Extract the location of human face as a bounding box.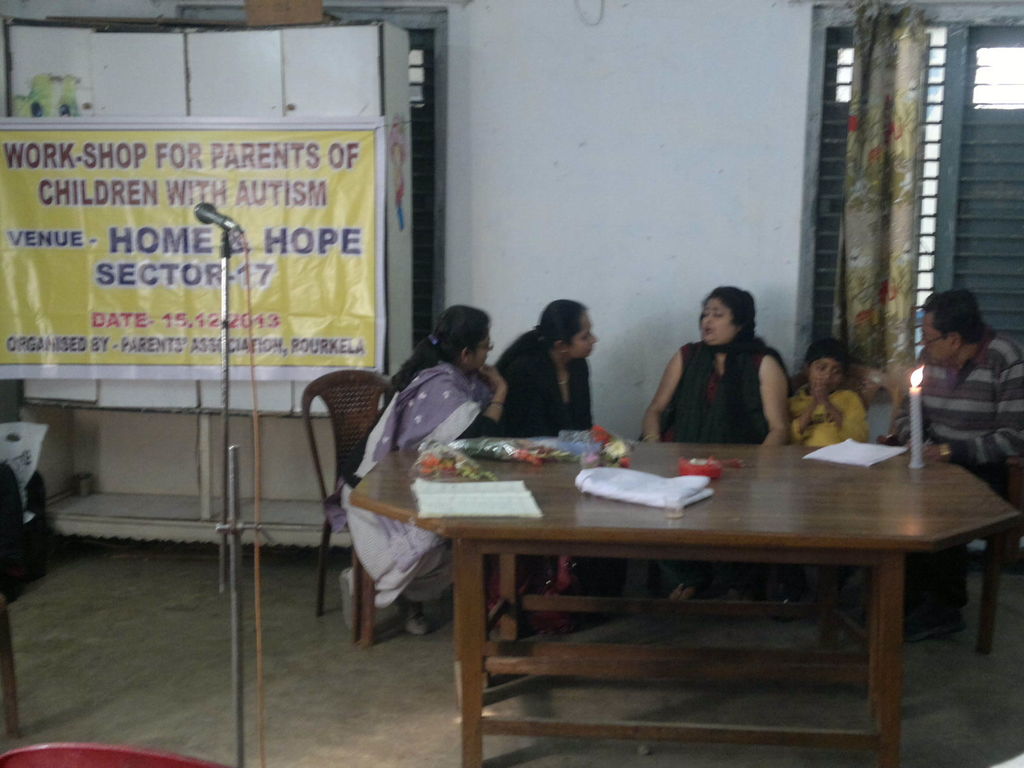
[x1=701, y1=300, x2=740, y2=349].
